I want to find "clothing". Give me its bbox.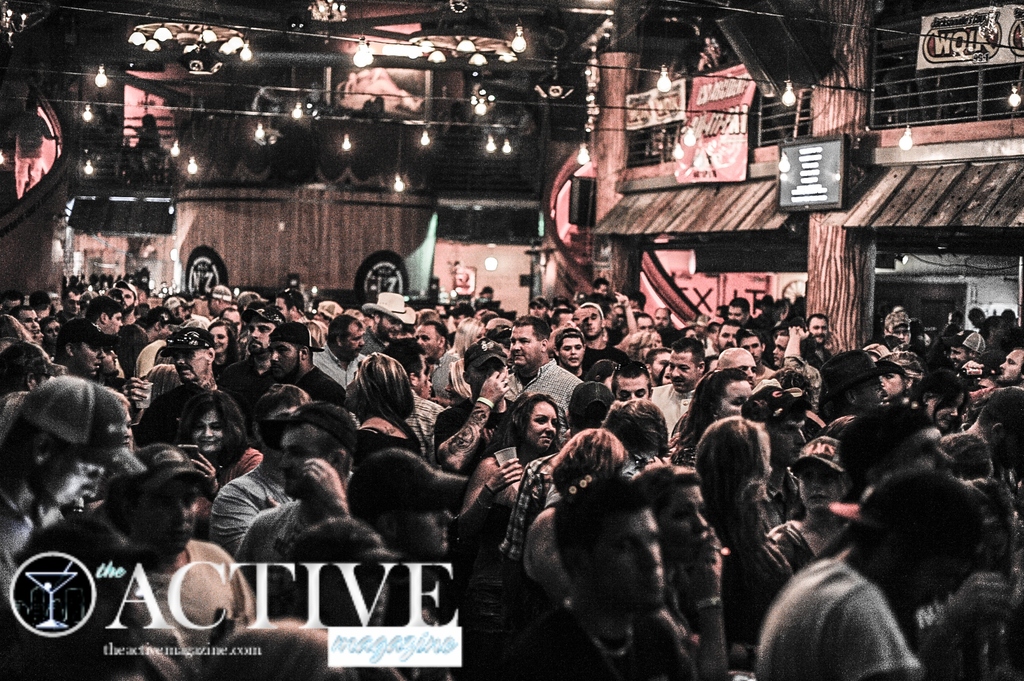
[427, 348, 457, 404].
